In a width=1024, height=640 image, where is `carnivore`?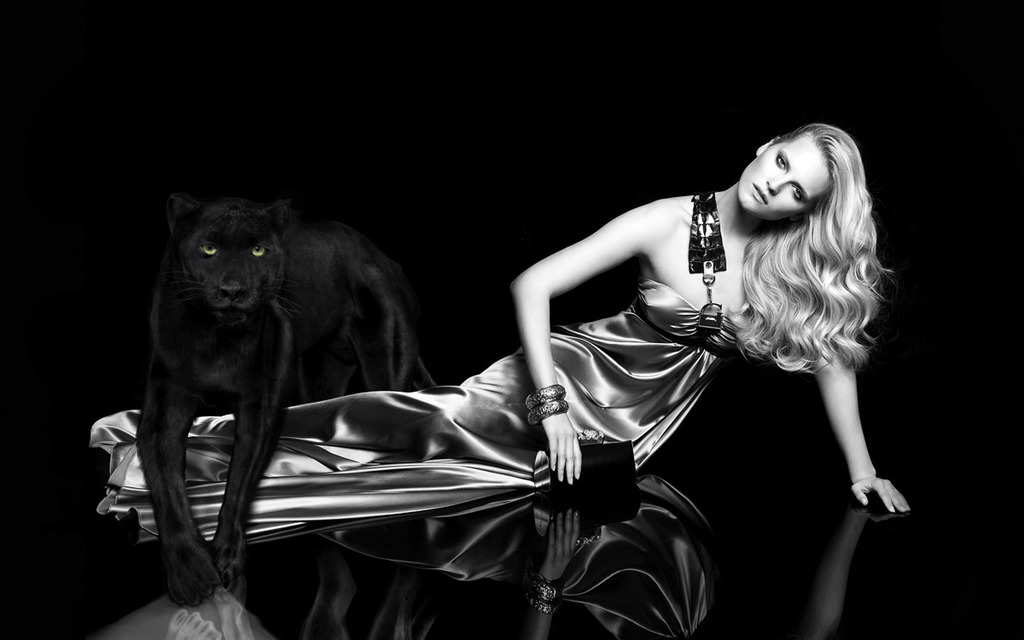
(147,182,430,608).
